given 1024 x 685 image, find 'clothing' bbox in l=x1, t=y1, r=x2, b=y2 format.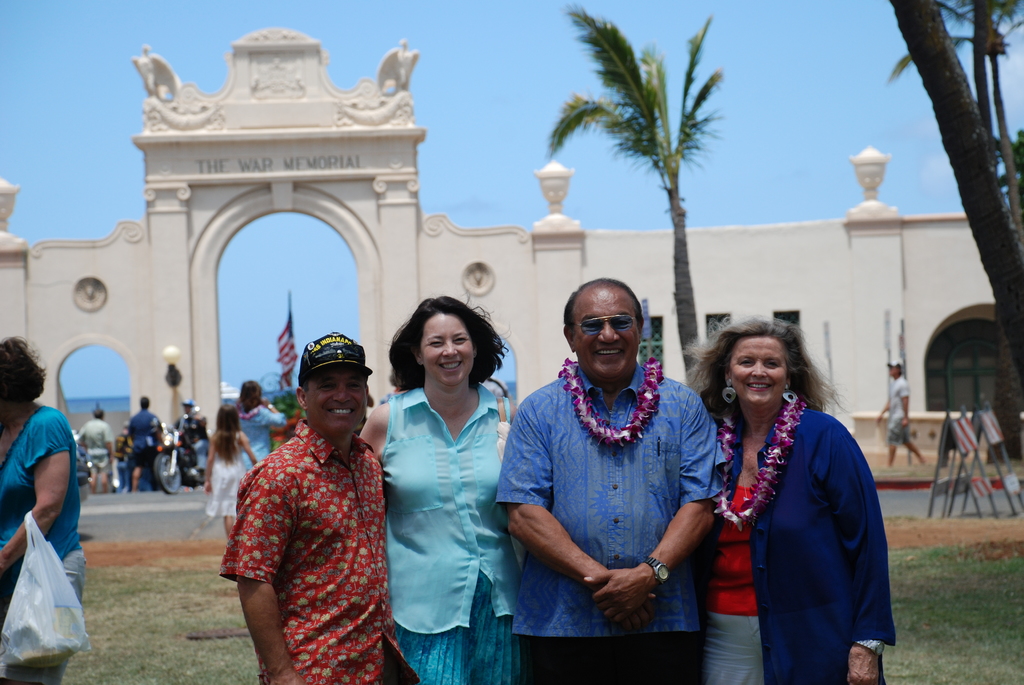
l=243, t=402, r=291, b=474.
